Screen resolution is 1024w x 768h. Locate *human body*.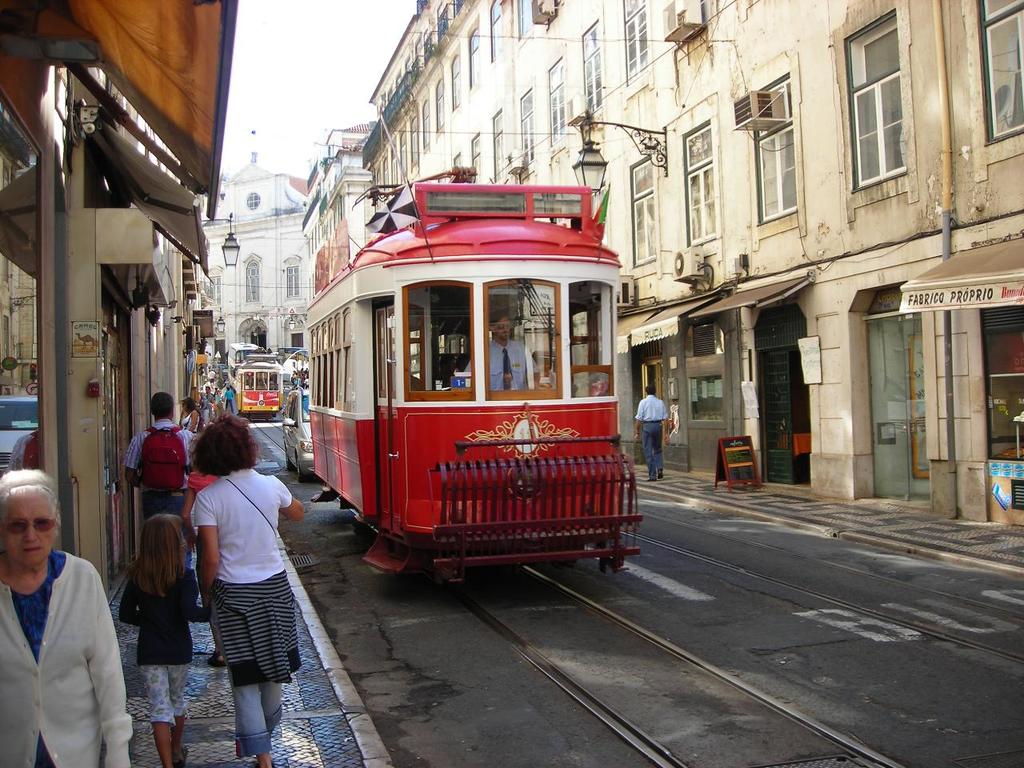
123,415,195,606.
